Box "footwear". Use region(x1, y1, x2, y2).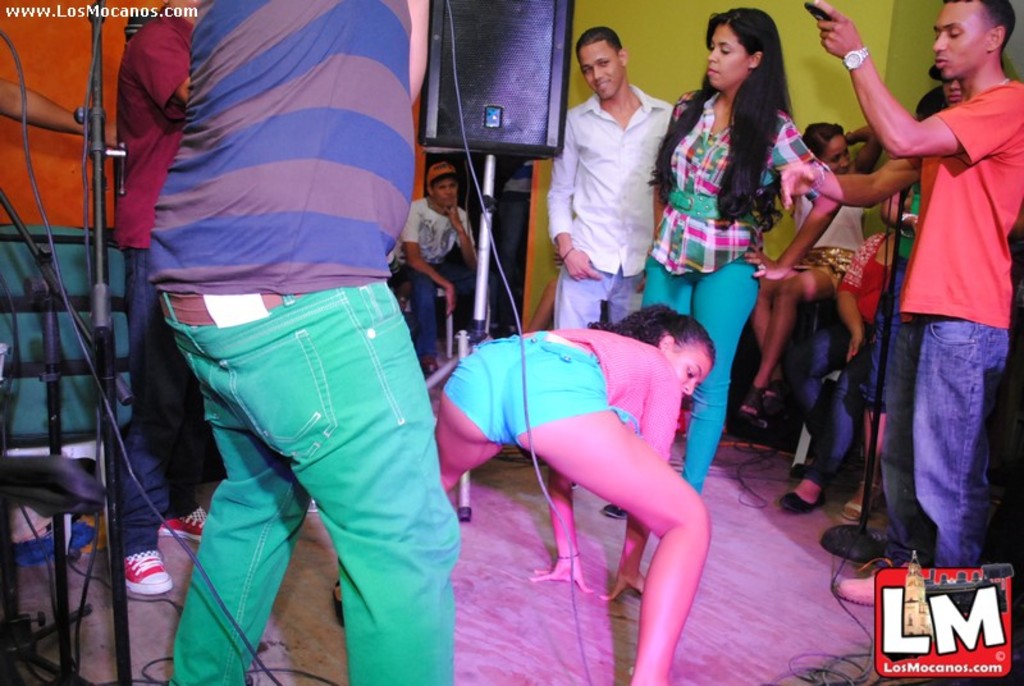
region(762, 383, 788, 407).
